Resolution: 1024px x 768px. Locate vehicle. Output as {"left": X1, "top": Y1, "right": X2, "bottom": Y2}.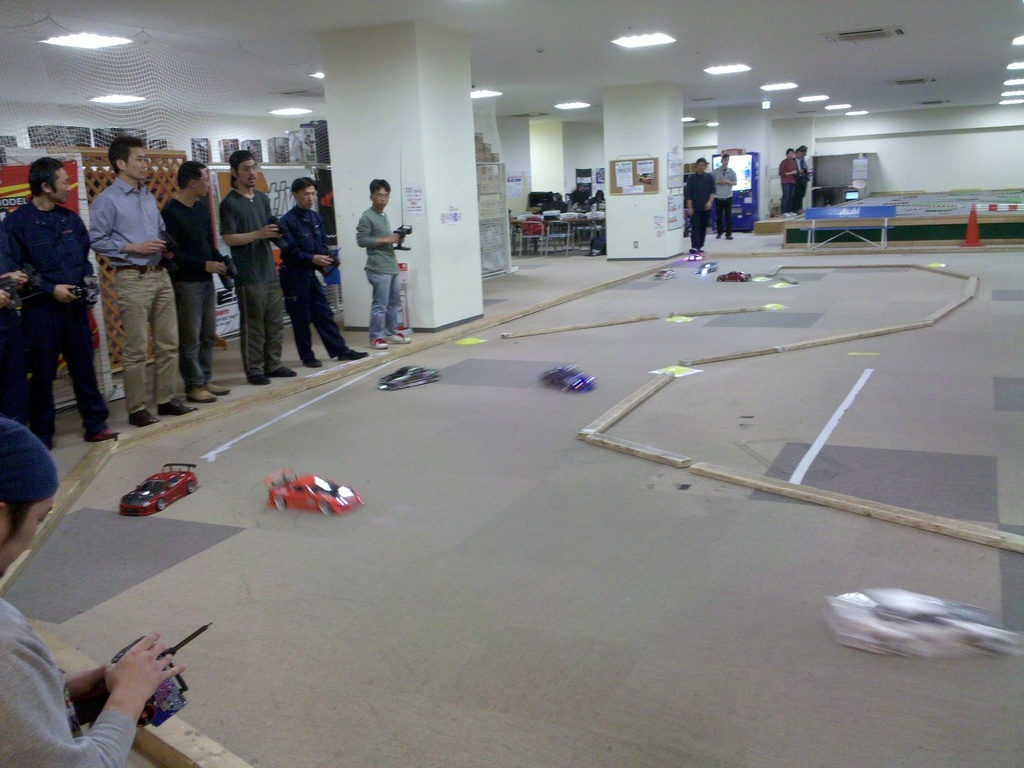
{"left": 263, "top": 462, "right": 363, "bottom": 518}.
